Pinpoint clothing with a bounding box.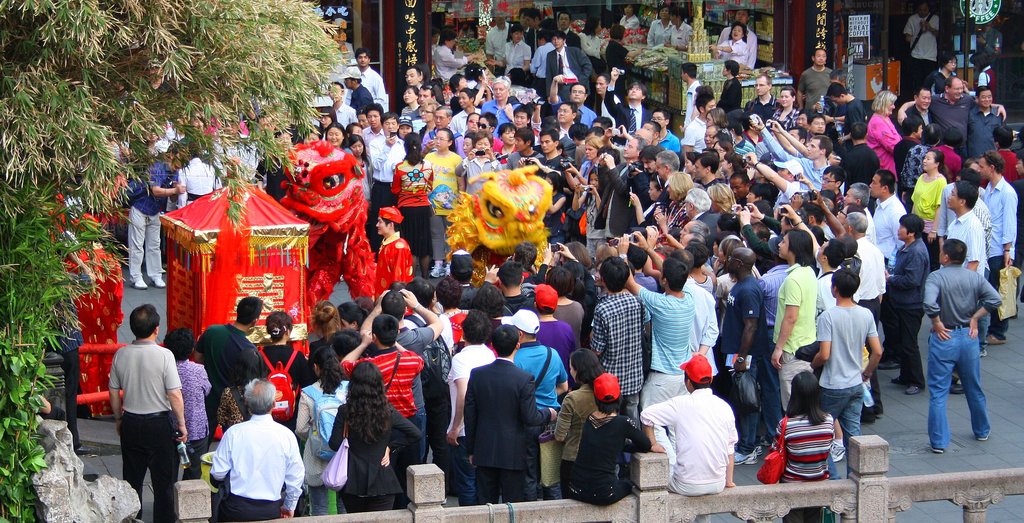
[left=524, top=42, right=556, bottom=100].
